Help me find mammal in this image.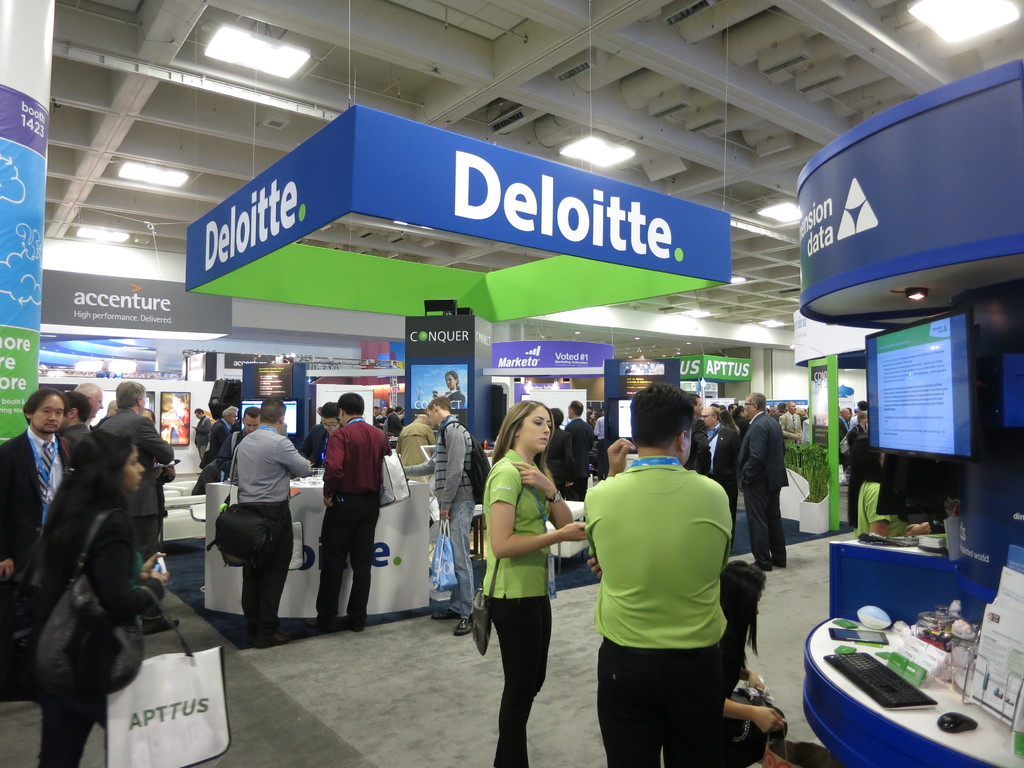
Found it: (x1=480, y1=399, x2=586, y2=767).
